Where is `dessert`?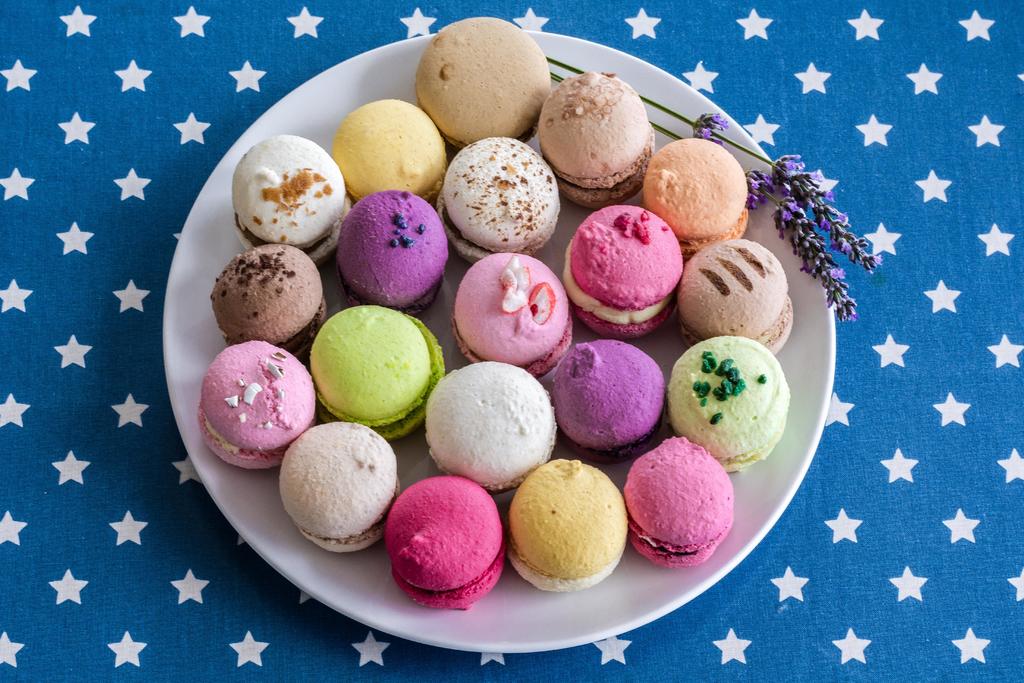
(x1=456, y1=242, x2=574, y2=366).
